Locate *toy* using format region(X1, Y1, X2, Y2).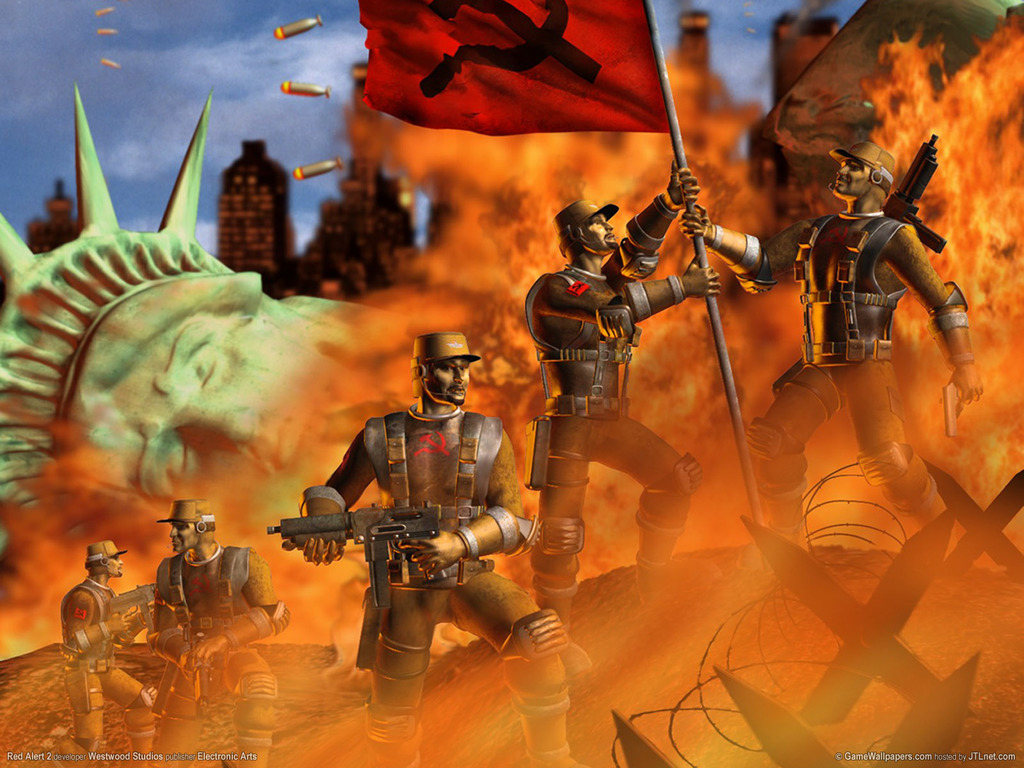
region(679, 134, 984, 584).
